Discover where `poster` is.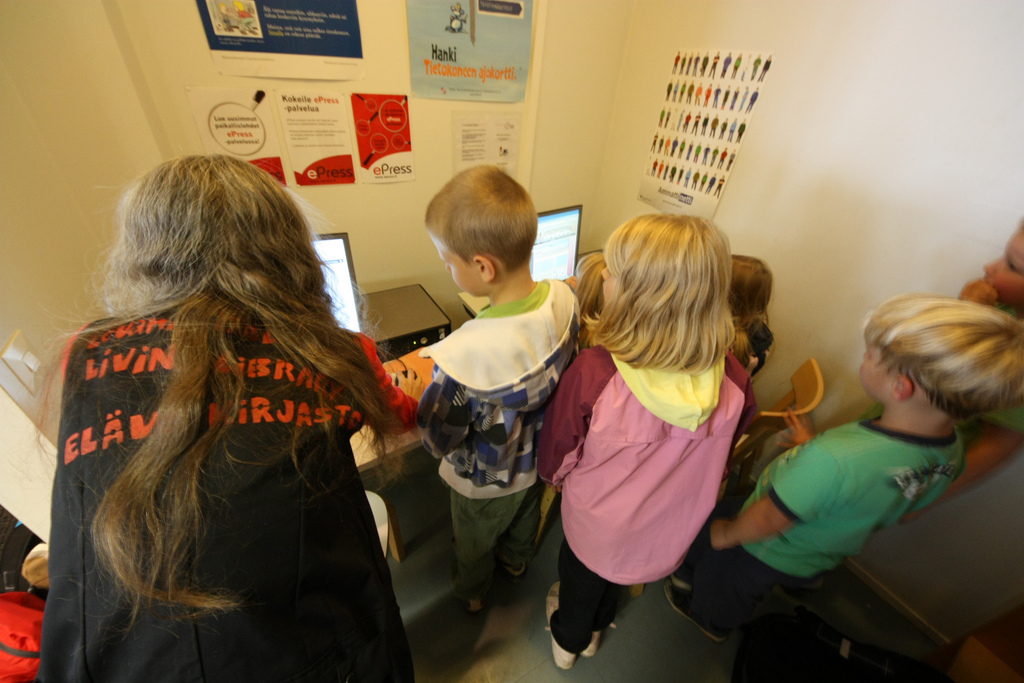
Discovered at (350, 94, 417, 178).
